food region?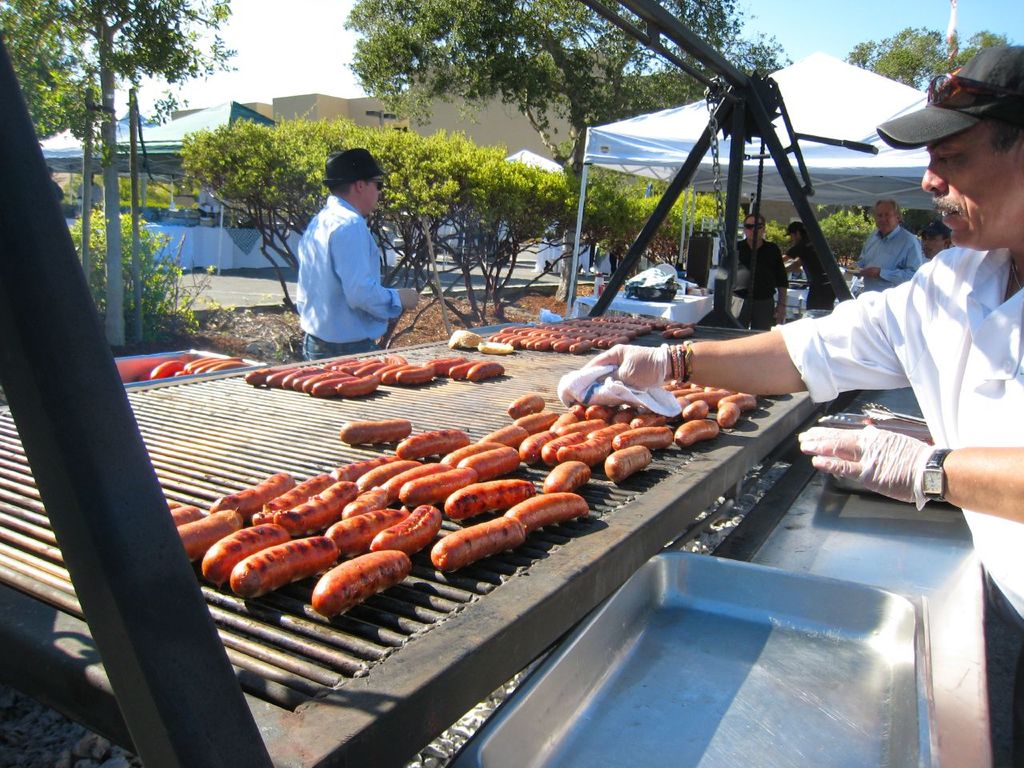
select_region(674, 397, 690, 411)
